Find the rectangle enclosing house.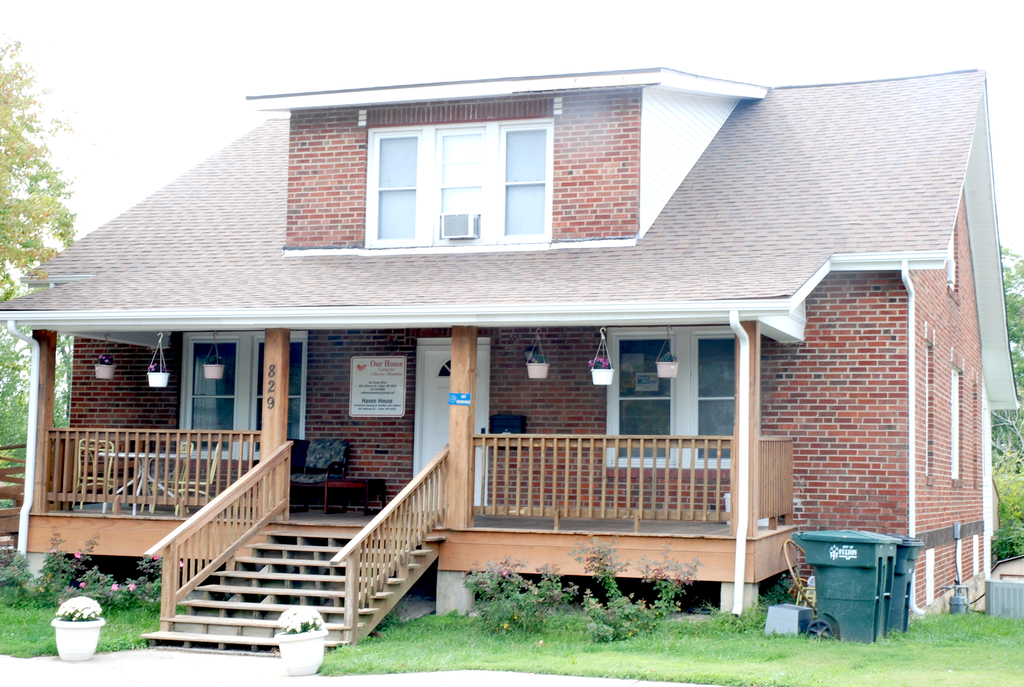
pyautogui.locateOnScreen(0, 68, 1023, 657).
